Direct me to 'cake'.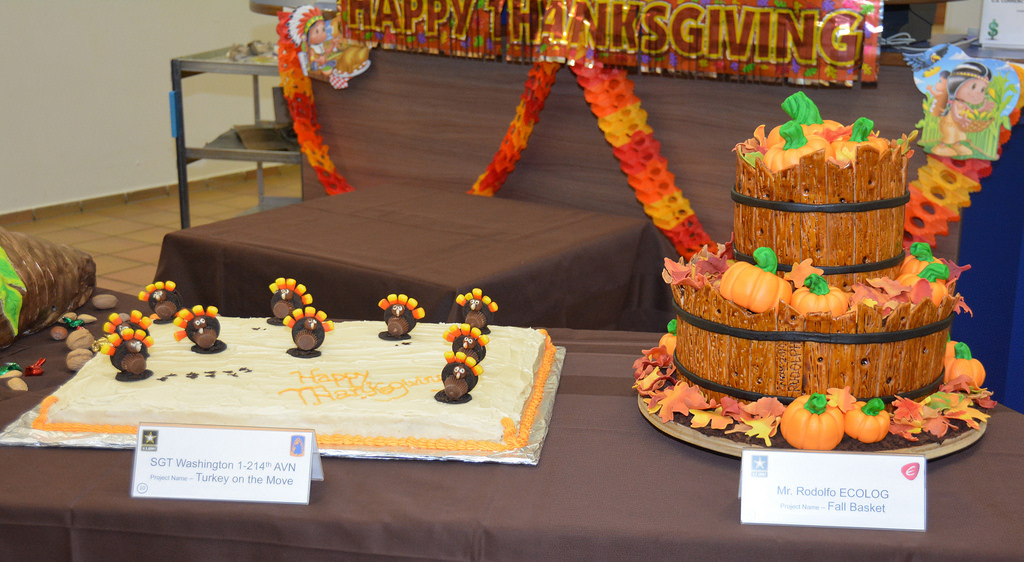
Direction: 620:88:1009:452.
